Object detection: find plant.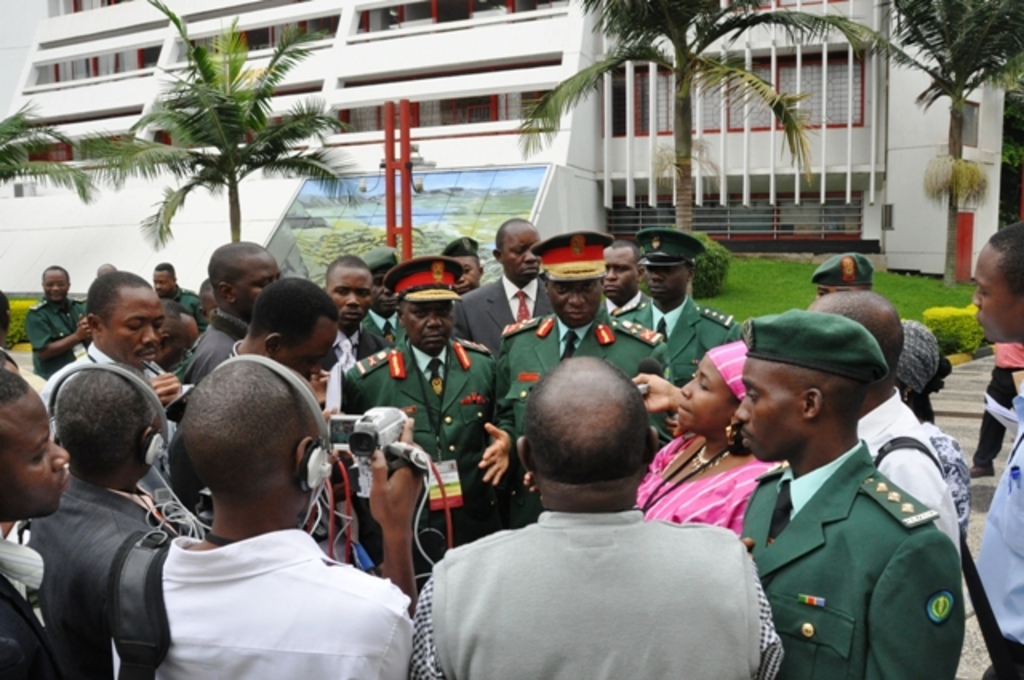
x1=0, y1=298, x2=51, y2=347.
